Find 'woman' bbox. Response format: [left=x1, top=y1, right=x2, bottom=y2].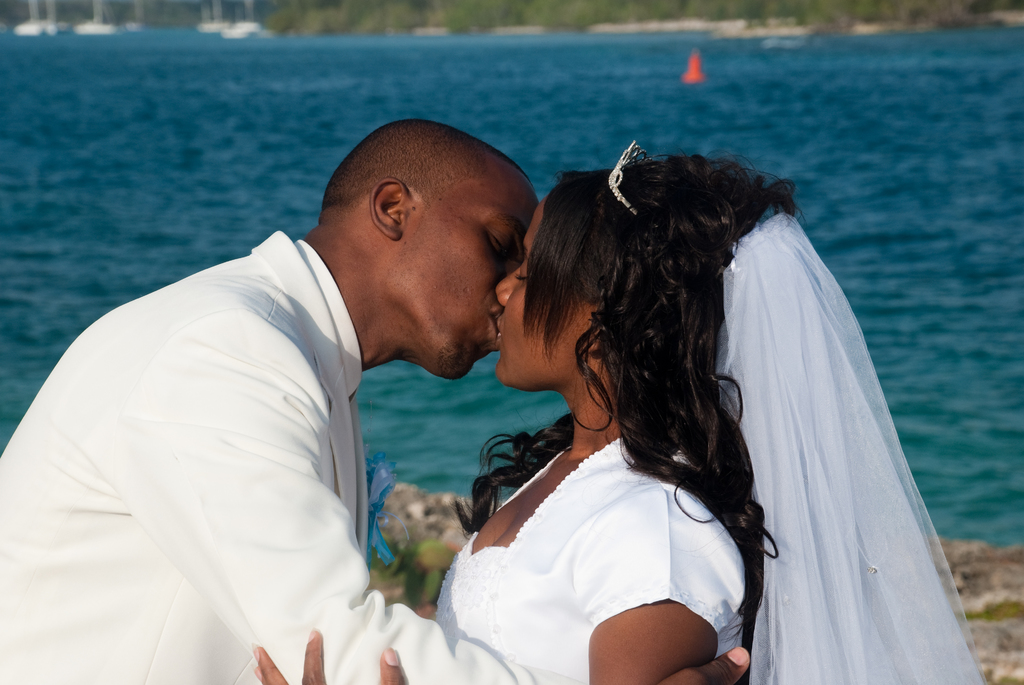
[left=461, top=108, right=997, bottom=684].
